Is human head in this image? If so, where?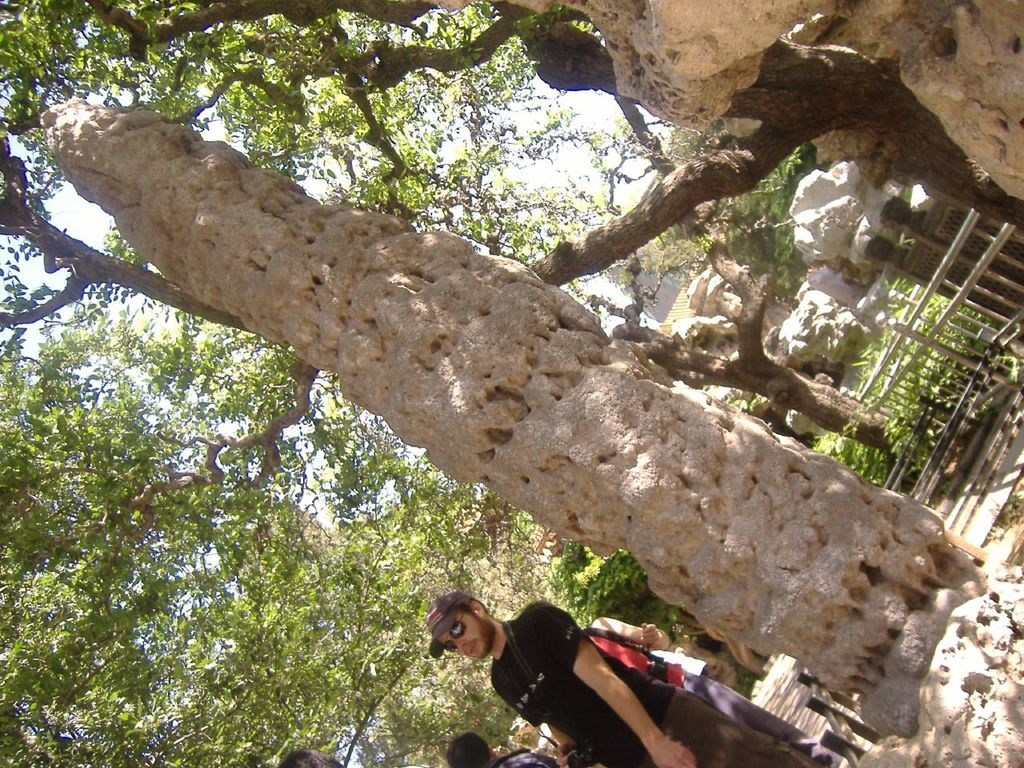
Yes, at {"left": 445, "top": 731, "right": 495, "bottom": 767}.
